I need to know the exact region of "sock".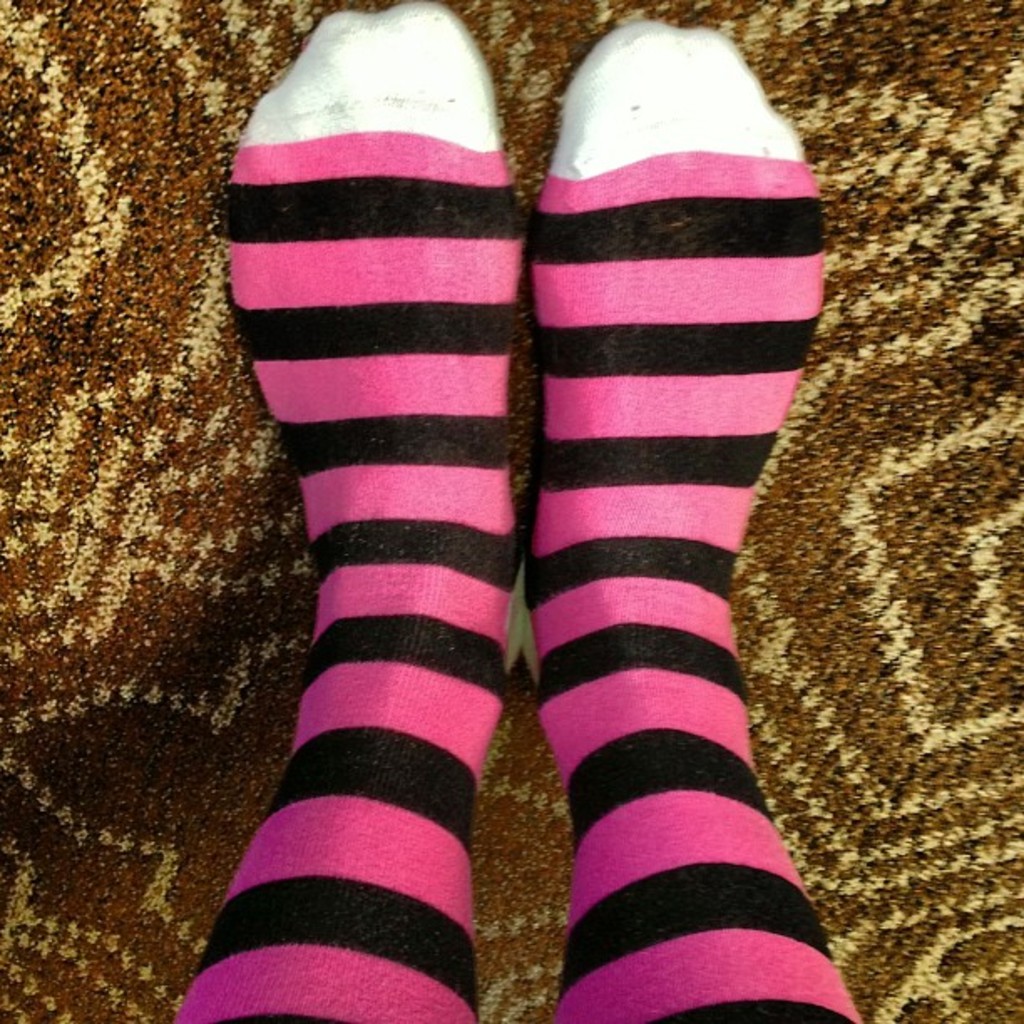
Region: BBox(172, 0, 524, 1022).
